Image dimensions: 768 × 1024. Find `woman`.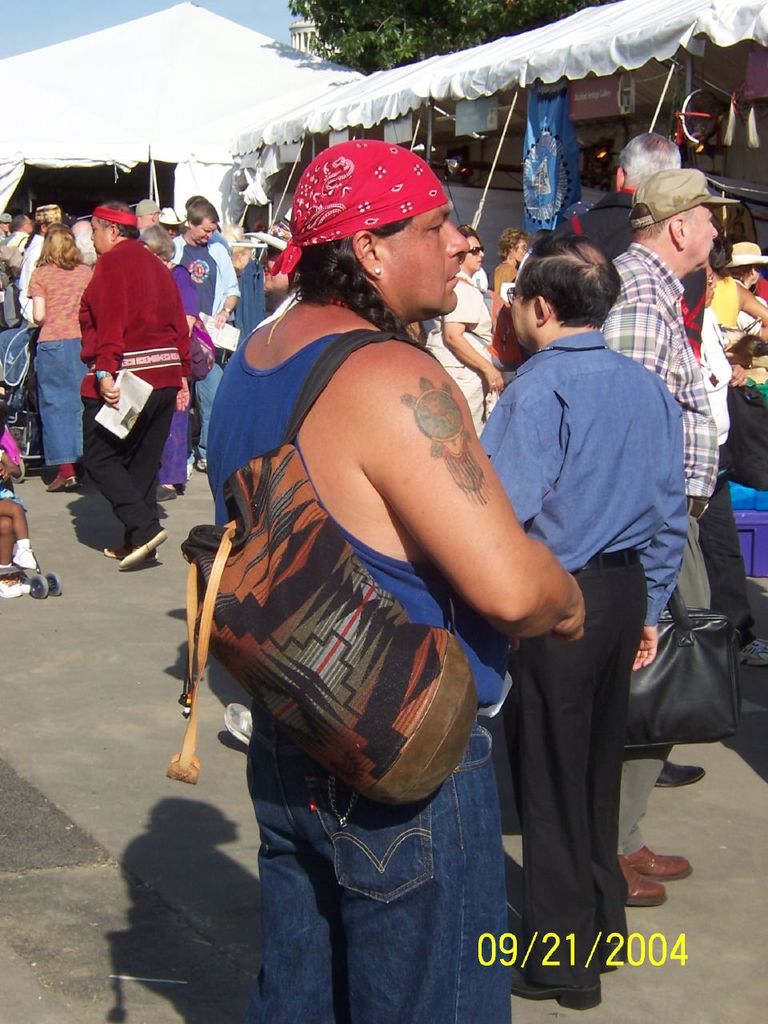
left=223, top=222, right=250, bottom=283.
